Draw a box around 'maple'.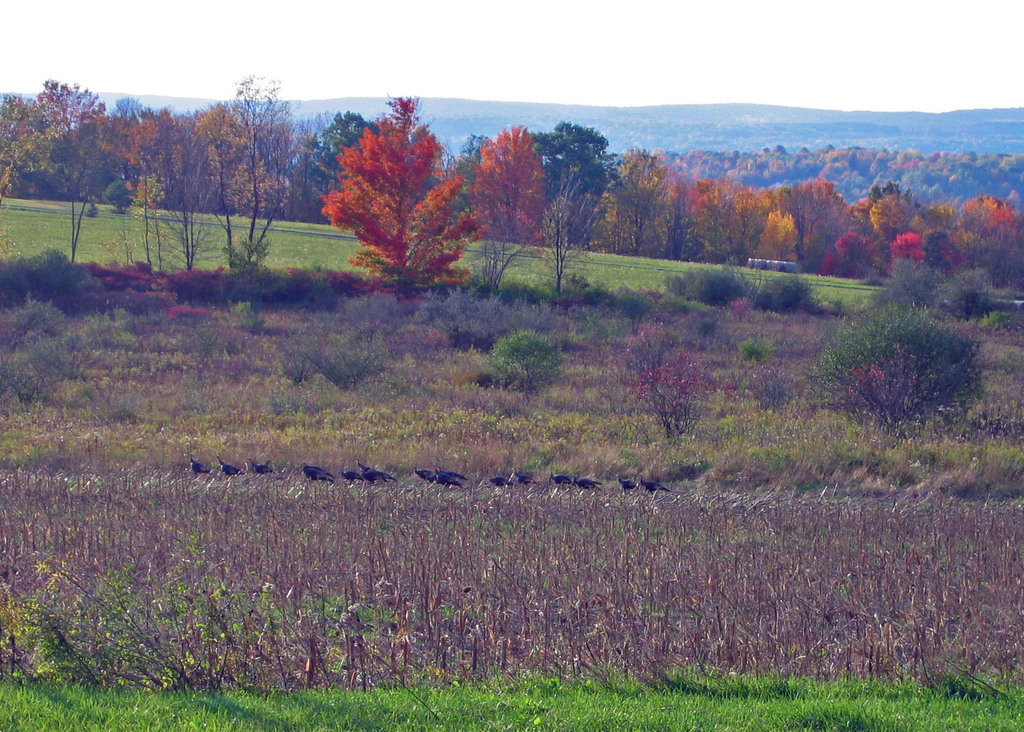
[317,92,472,301].
